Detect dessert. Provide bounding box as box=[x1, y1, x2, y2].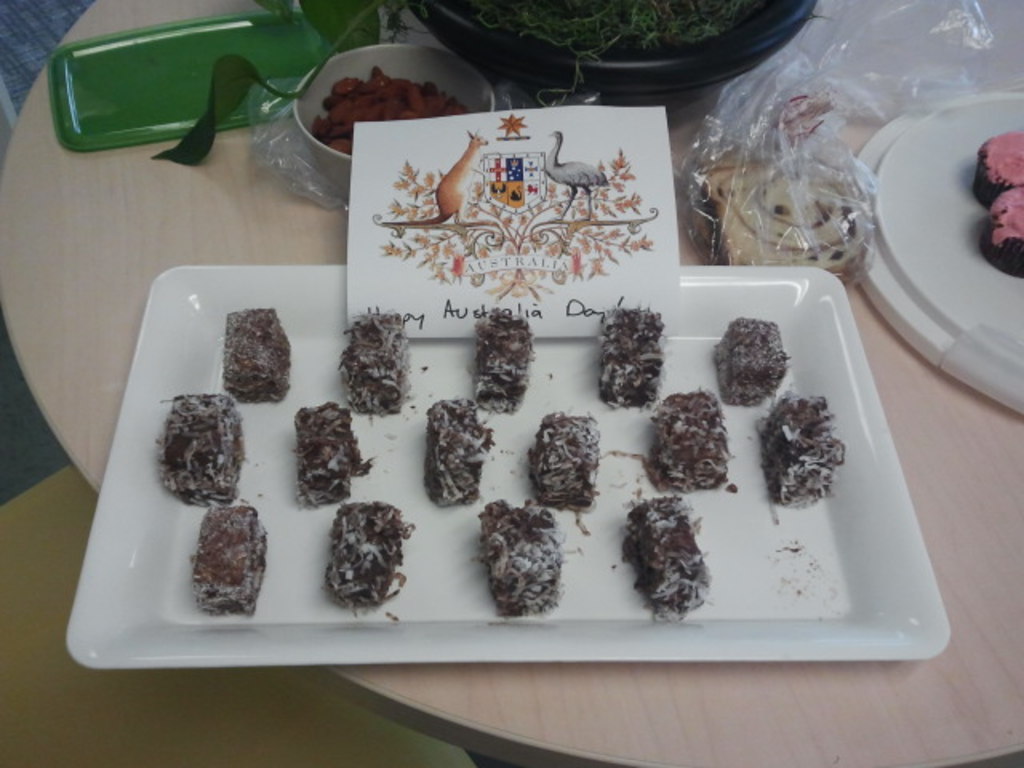
box=[973, 130, 1022, 203].
